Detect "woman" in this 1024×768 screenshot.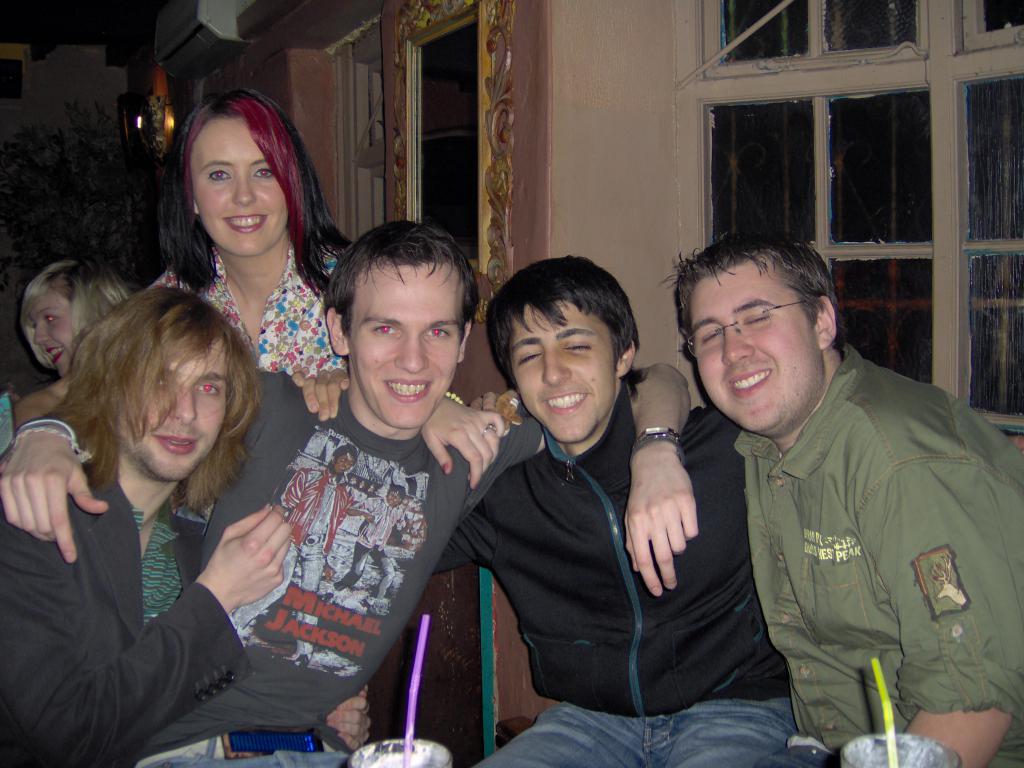
Detection: l=0, t=88, r=520, b=568.
